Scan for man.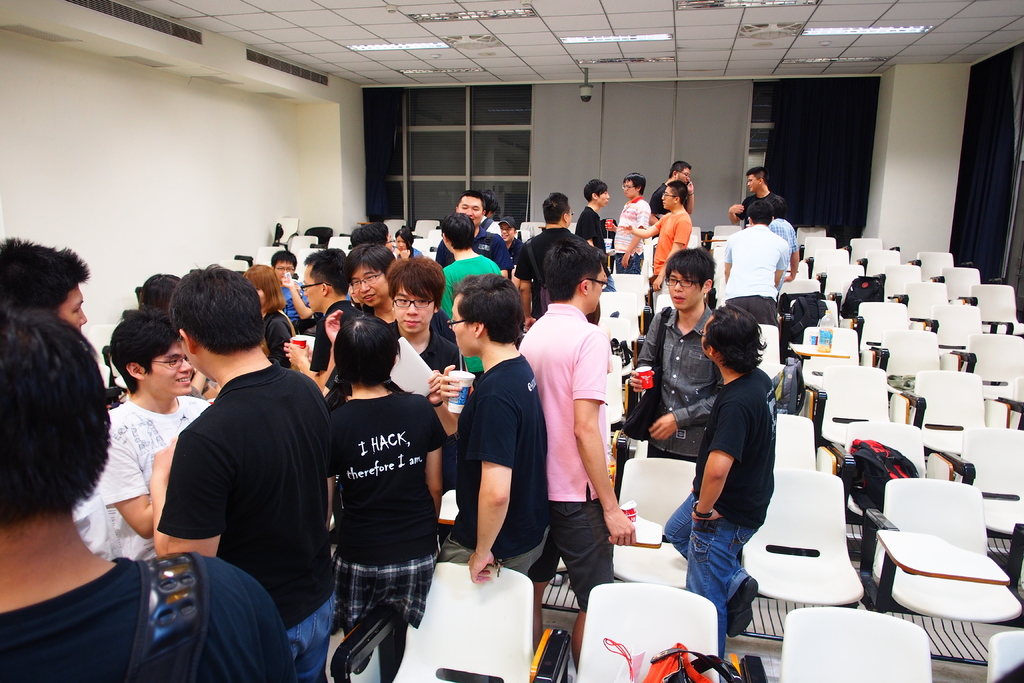
Scan result: l=84, t=317, r=214, b=570.
